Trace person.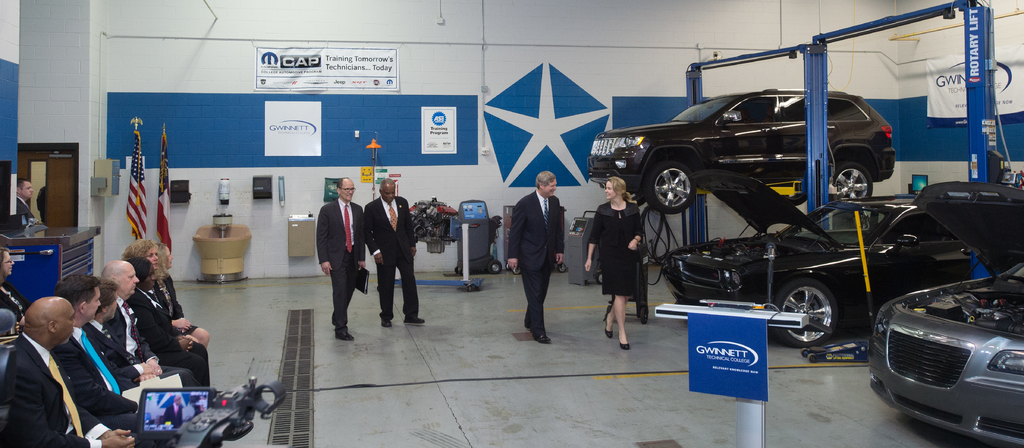
Traced to rect(310, 170, 356, 327).
